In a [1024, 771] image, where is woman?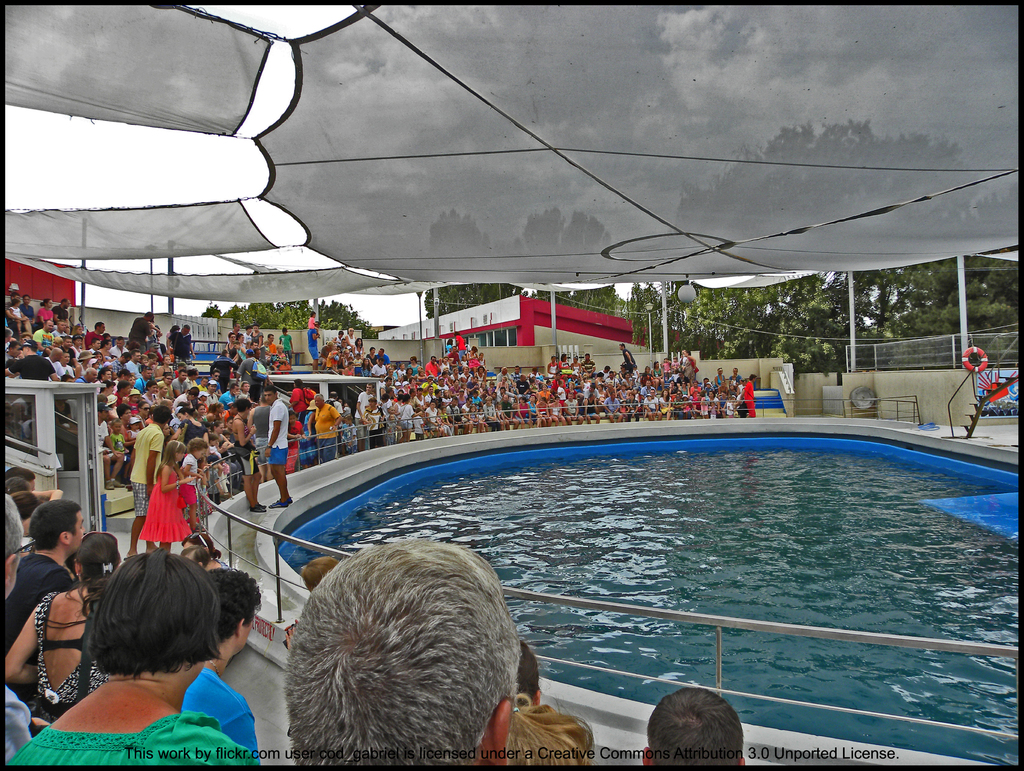
{"x1": 682, "y1": 380, "x2": 690, "y2": 398}.
